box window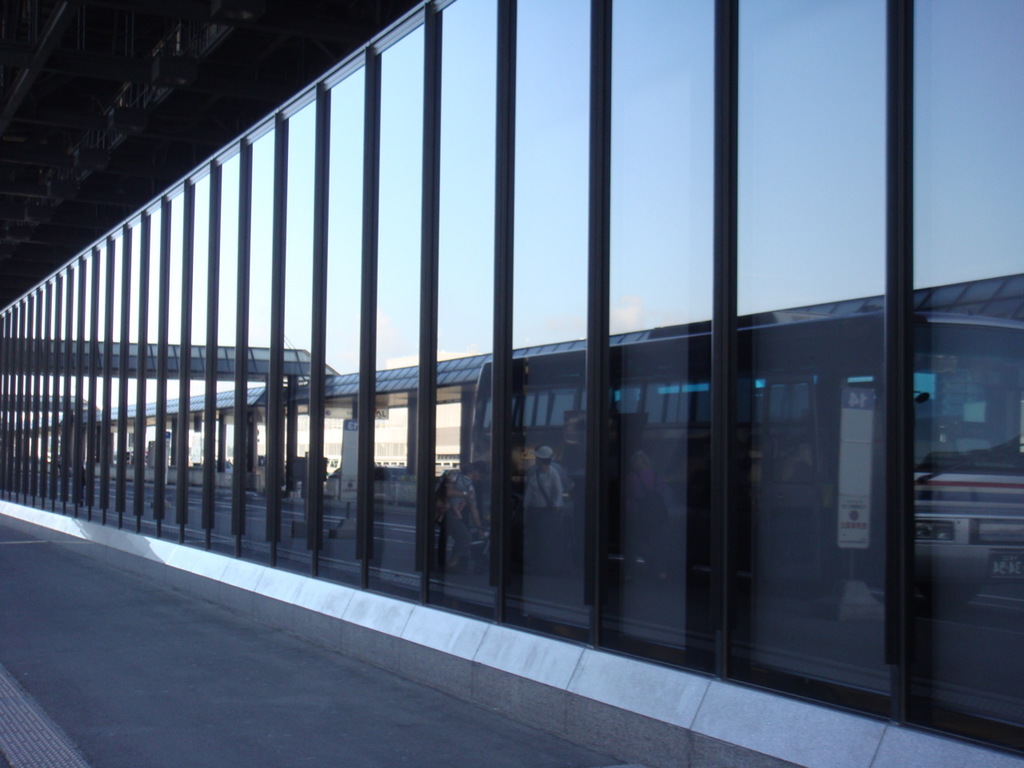
rect(403, 33, 803, 651)
